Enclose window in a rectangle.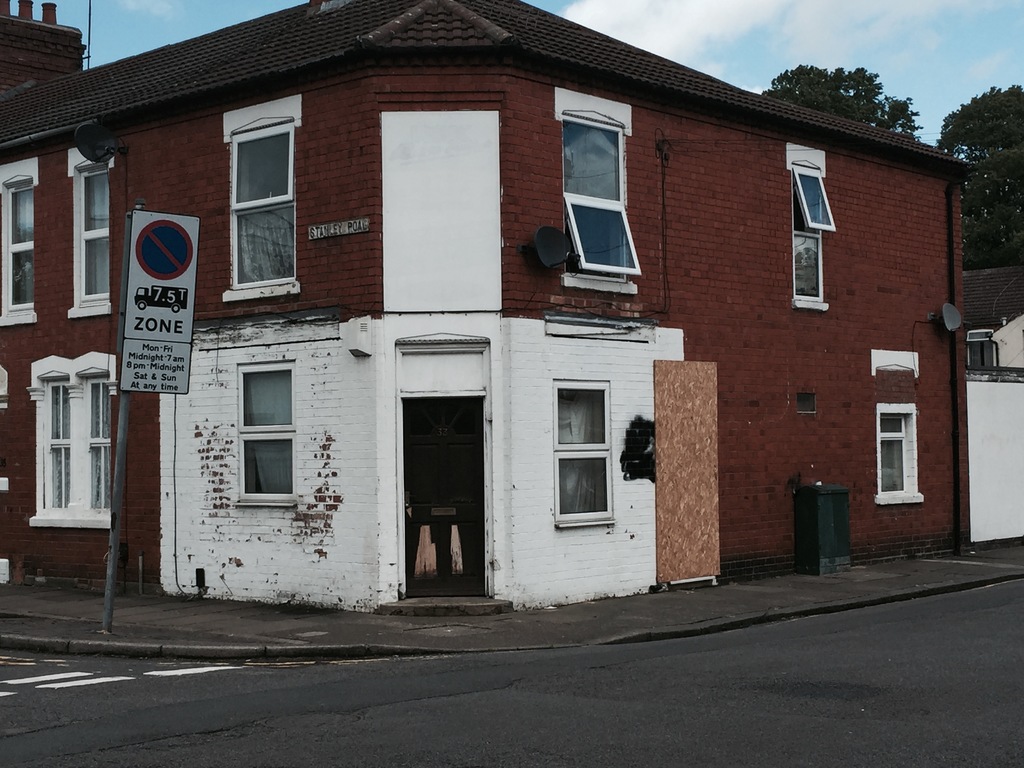
l=0, t=176, r=36, b=332.
